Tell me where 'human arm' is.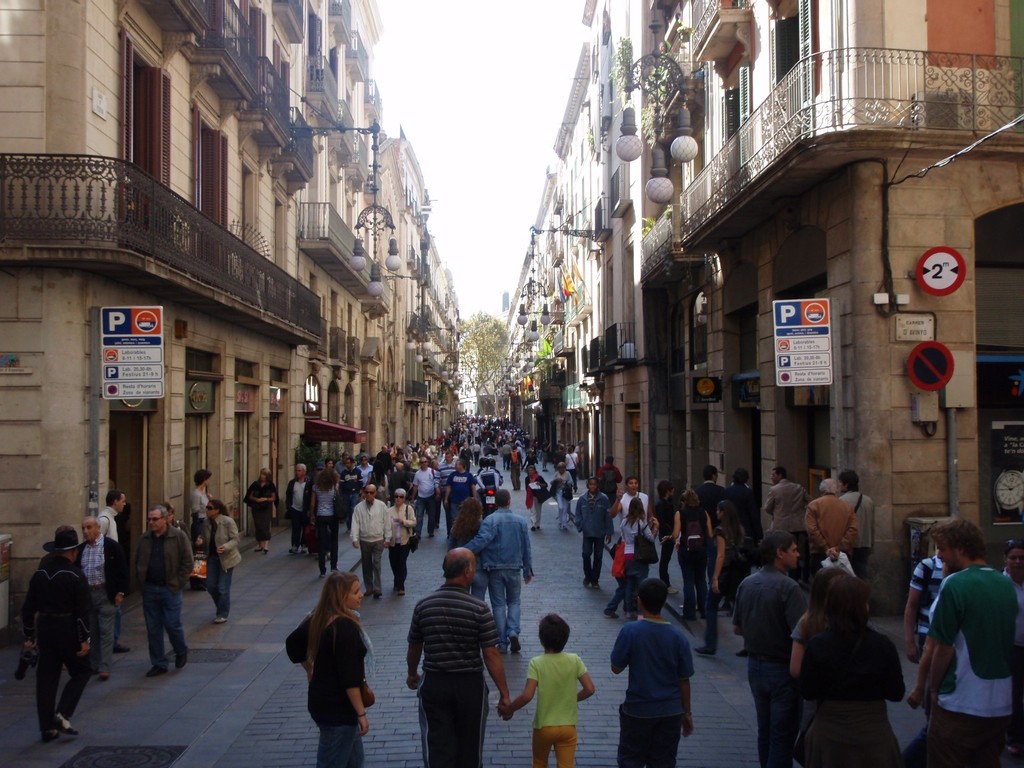
'human arm' is at 366 474 369 482.
